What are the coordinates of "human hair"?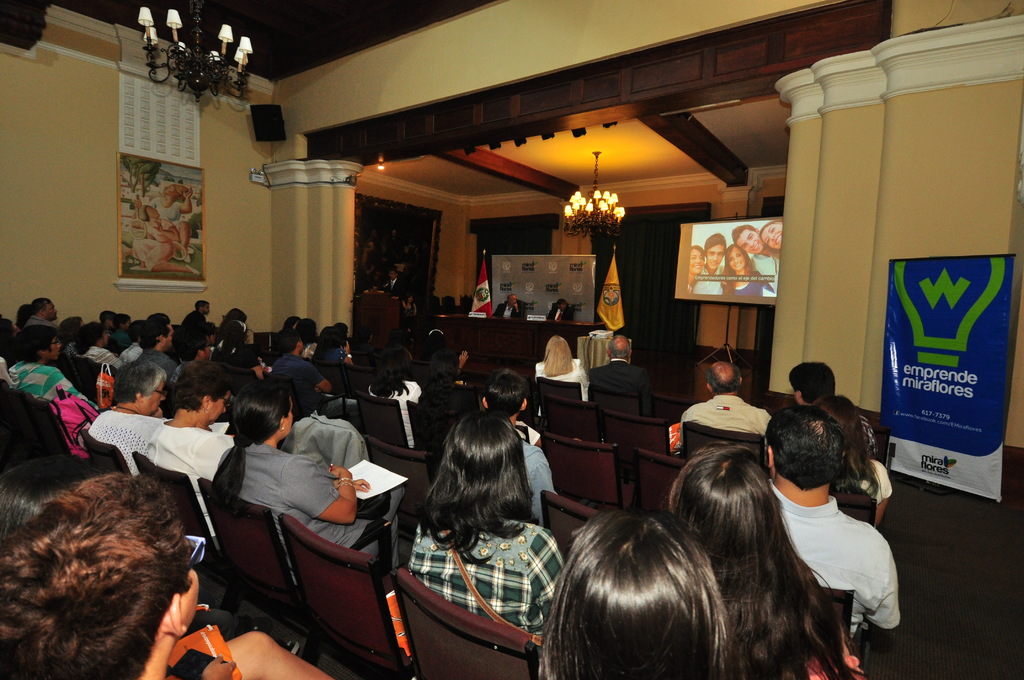
select_region(216, 304, 247, 337).
